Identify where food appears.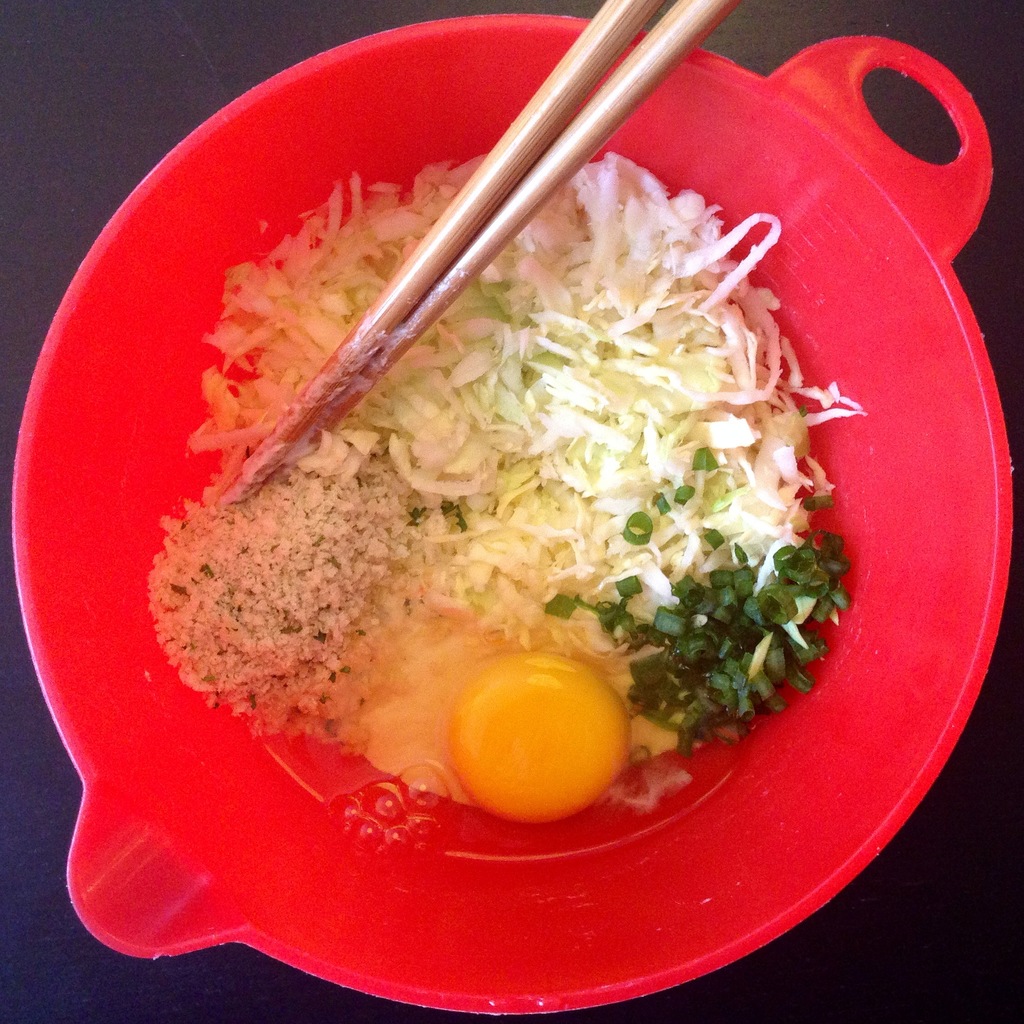
Appears at box=[187, 158, 858, 827].
